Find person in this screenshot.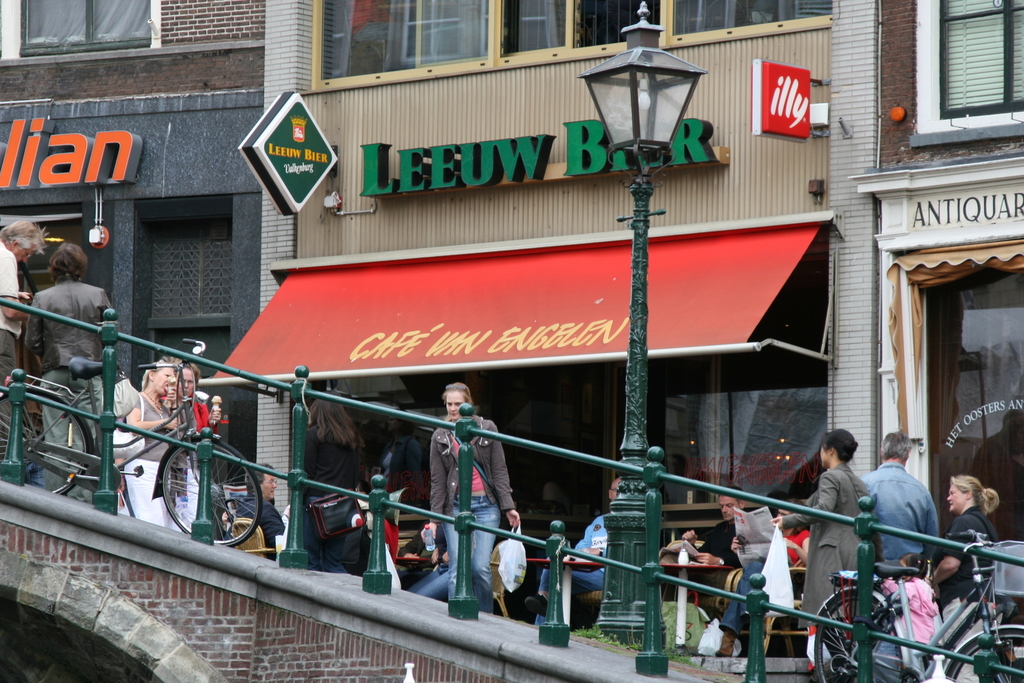
The bounding box for person is BBox(240, 466, 278, 566).
